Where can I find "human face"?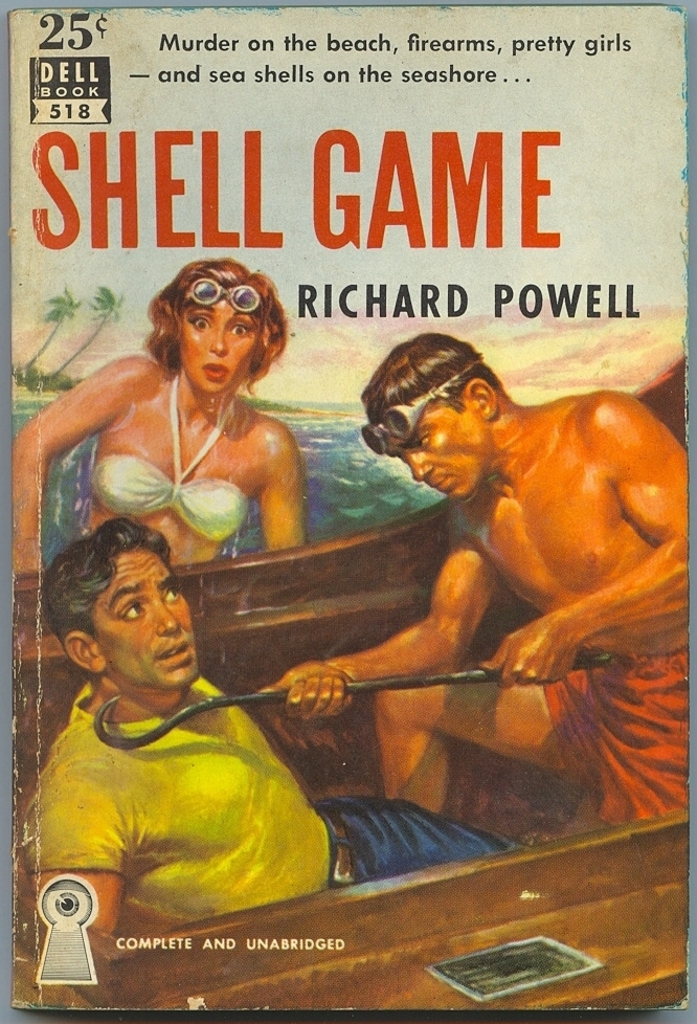
You can find it at <bbox>89, 554, 197, 687</bbox>.
